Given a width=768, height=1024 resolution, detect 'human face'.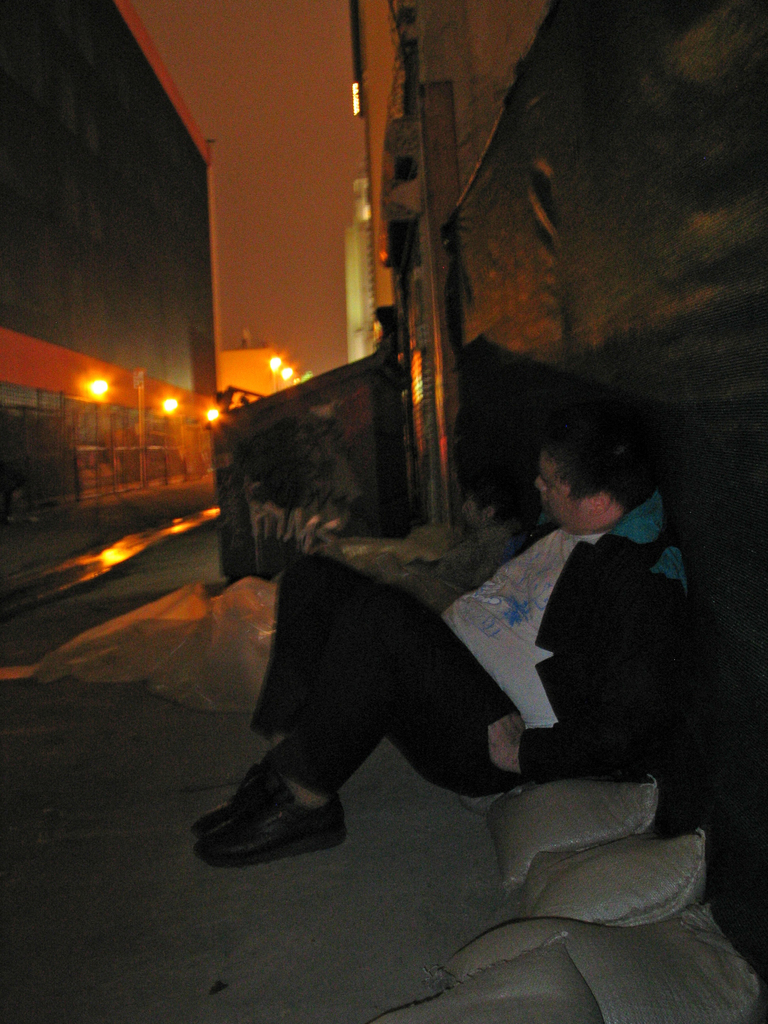
(536,449,591,531).
